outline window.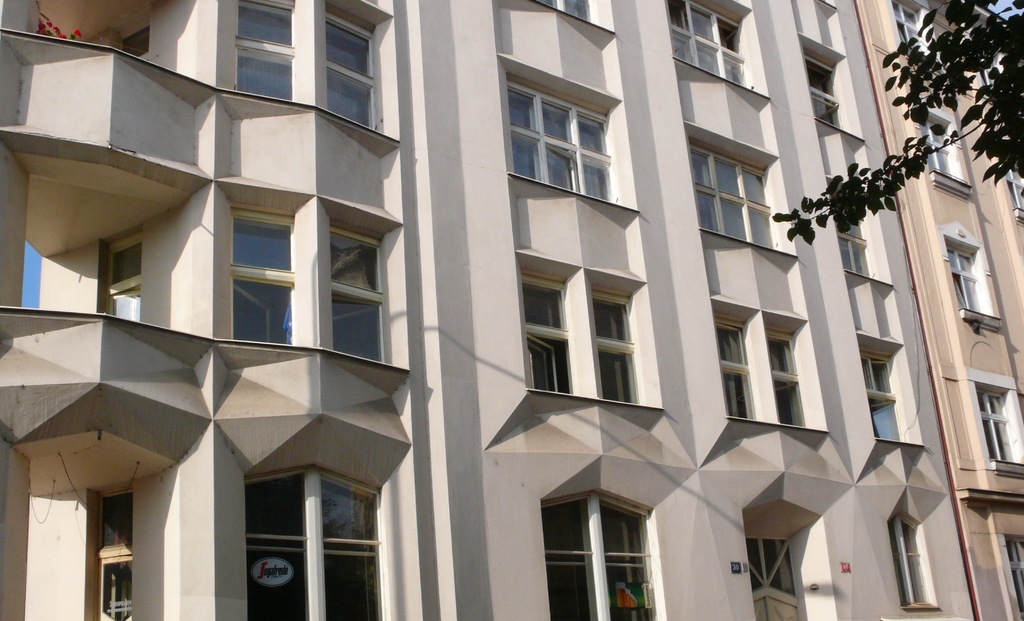
Outline: (589, 287, 641, 406).
